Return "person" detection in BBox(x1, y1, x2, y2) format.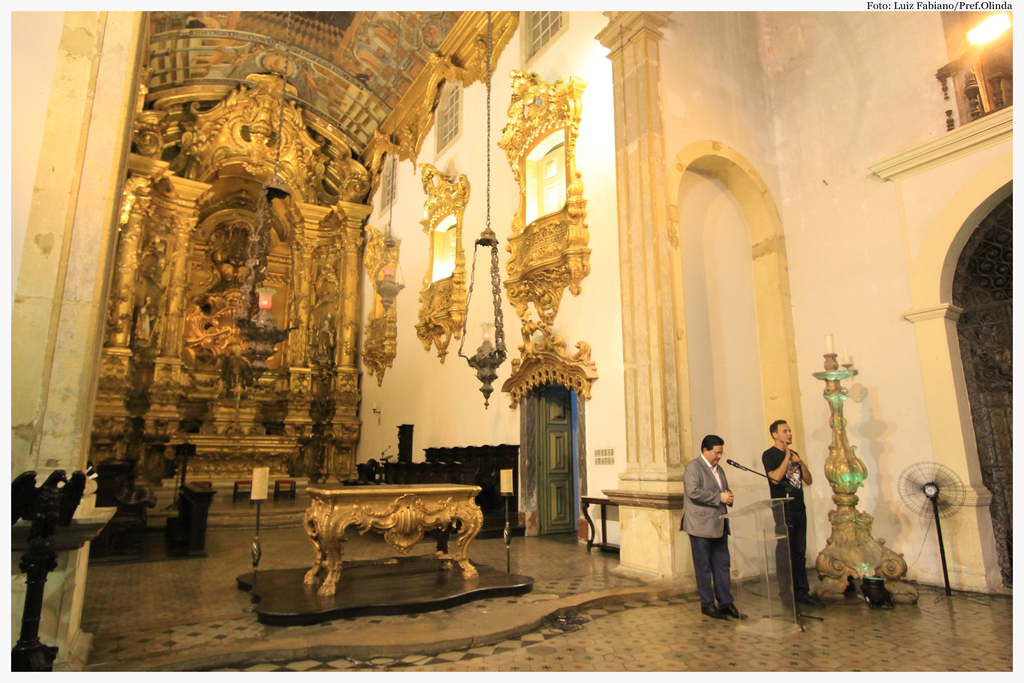
BBox(767, 418, 812, 613).
